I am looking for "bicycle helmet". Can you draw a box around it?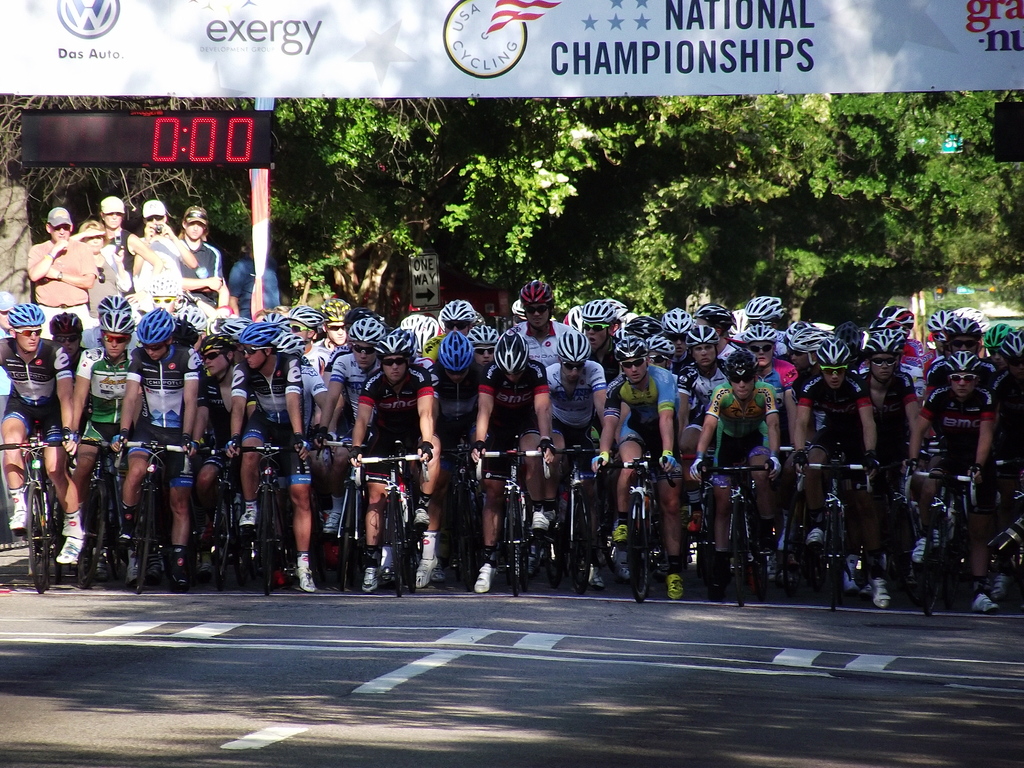
Sure, the bounding box is {"x1": 101, "y1": 310, "x2": 141, "y2": 335}.
